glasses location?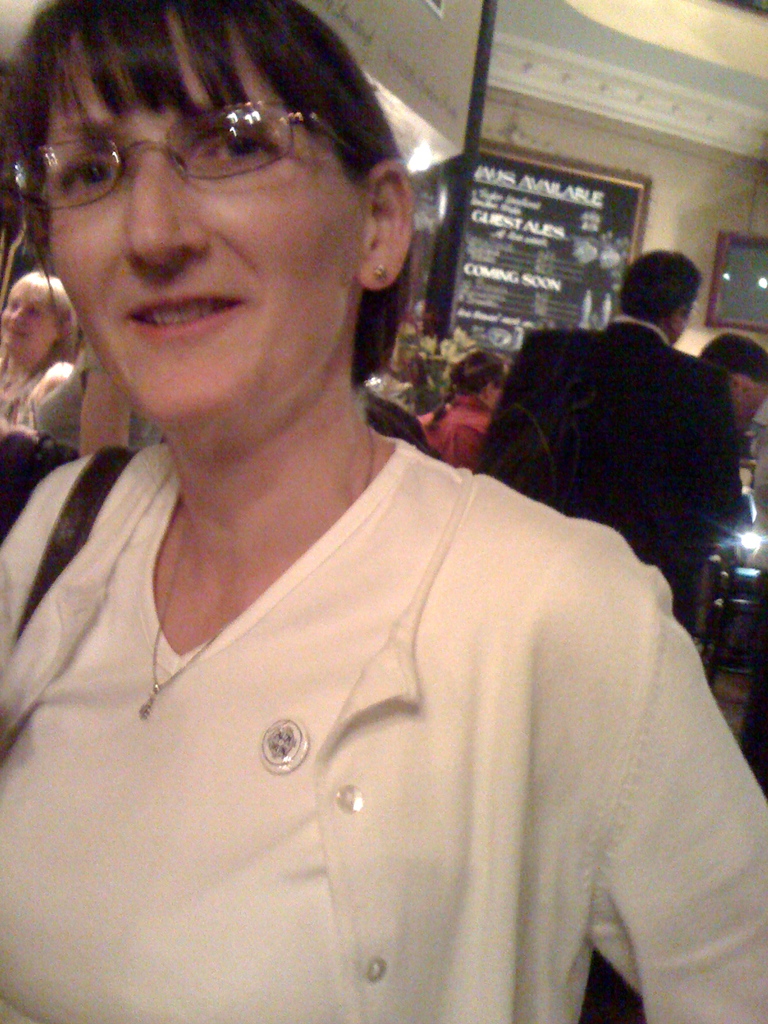
l=26, t=91, r=371, b=186
